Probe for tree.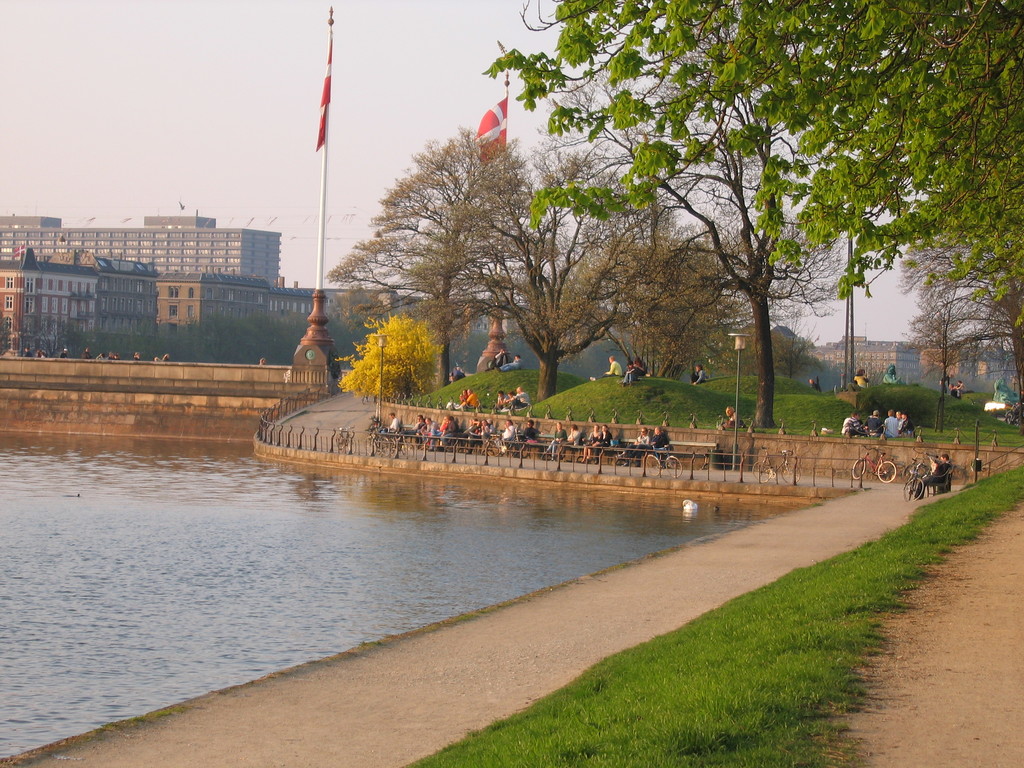
Probe result: x1=892, y1=207, x2=1023, y2=418.
